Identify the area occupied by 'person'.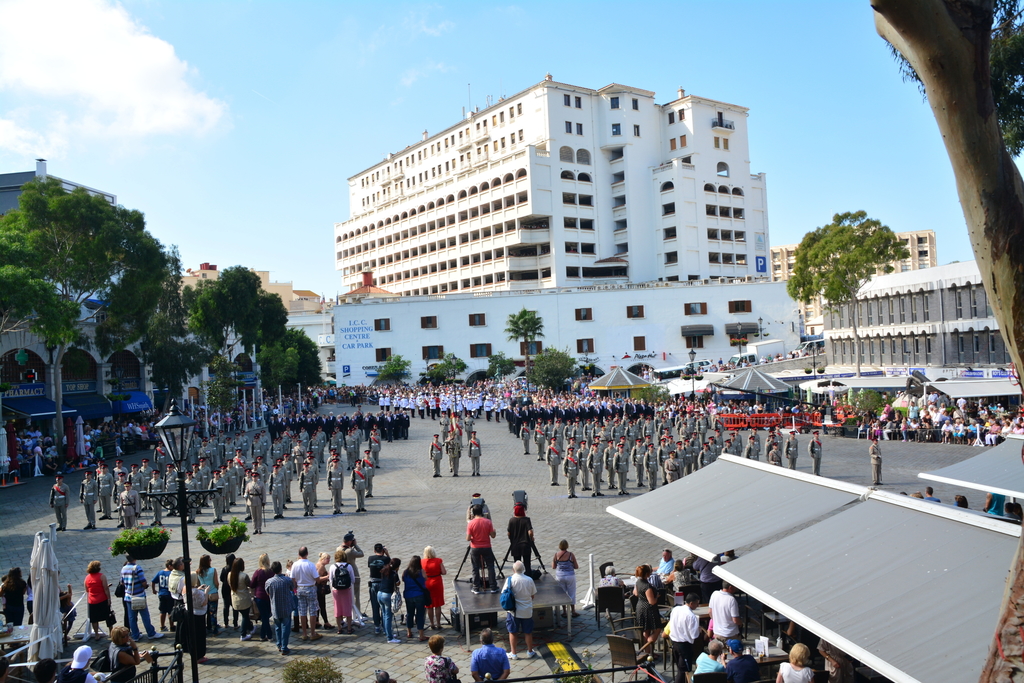
Area: 196/552/221/634.
